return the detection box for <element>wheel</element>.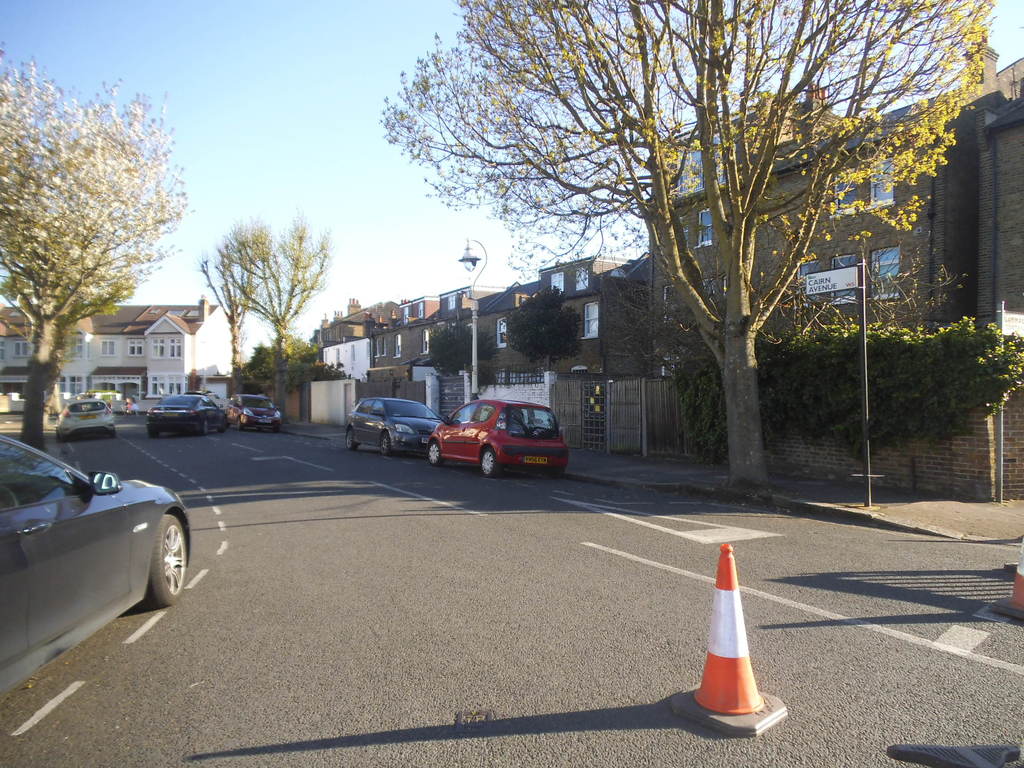
region(380, 429, 392, 458).
